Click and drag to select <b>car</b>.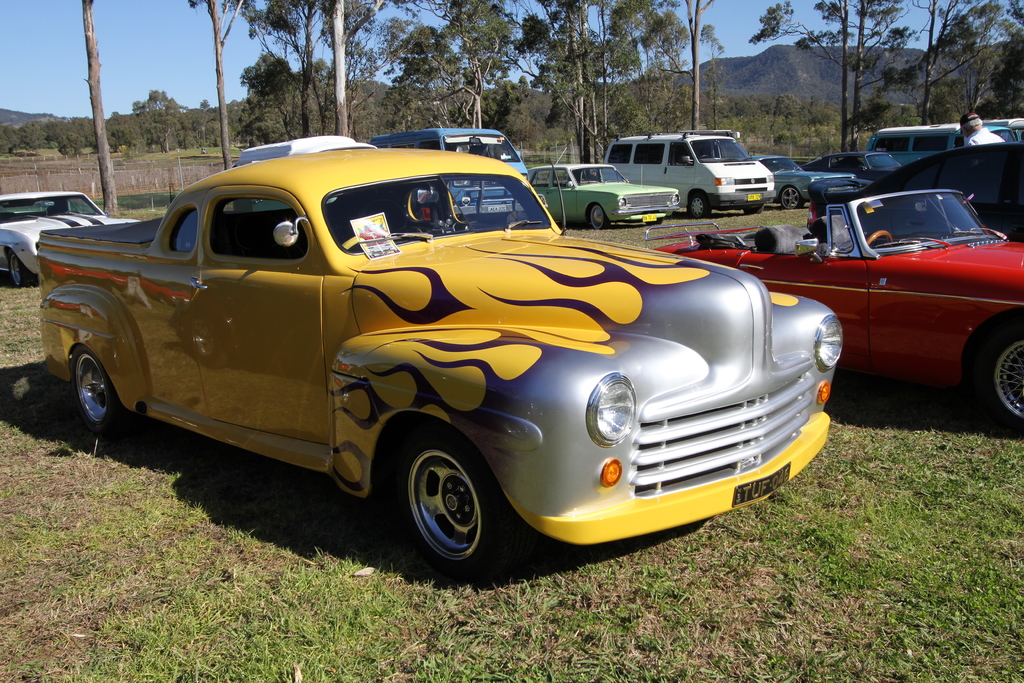
Selection: x1=0, y1=192, x2=140, y2=281.
